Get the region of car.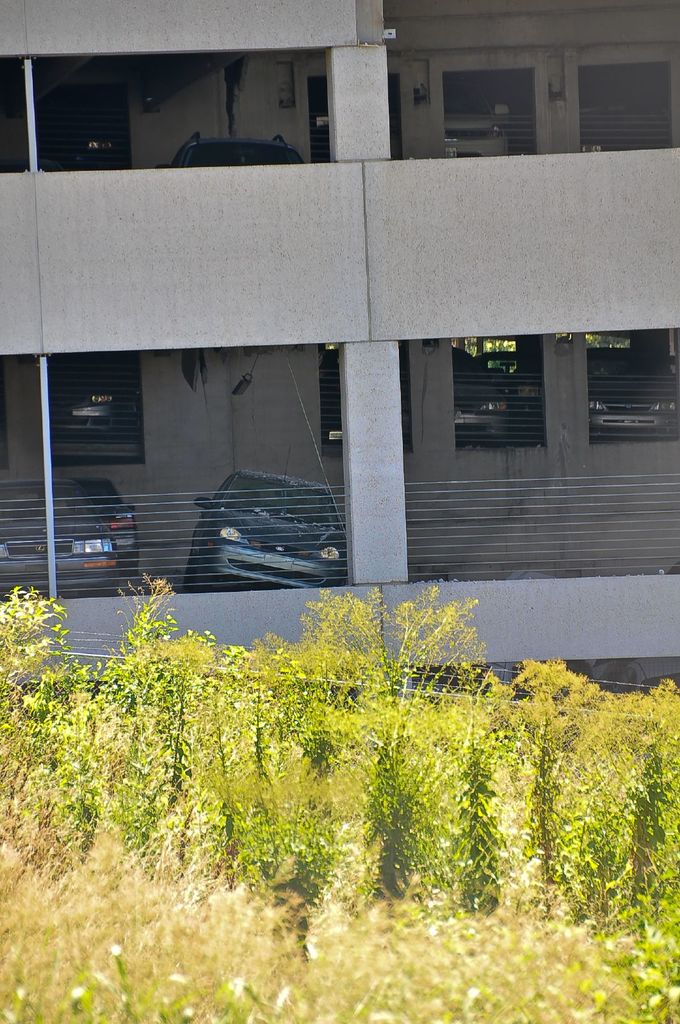
177 125 308 172.
